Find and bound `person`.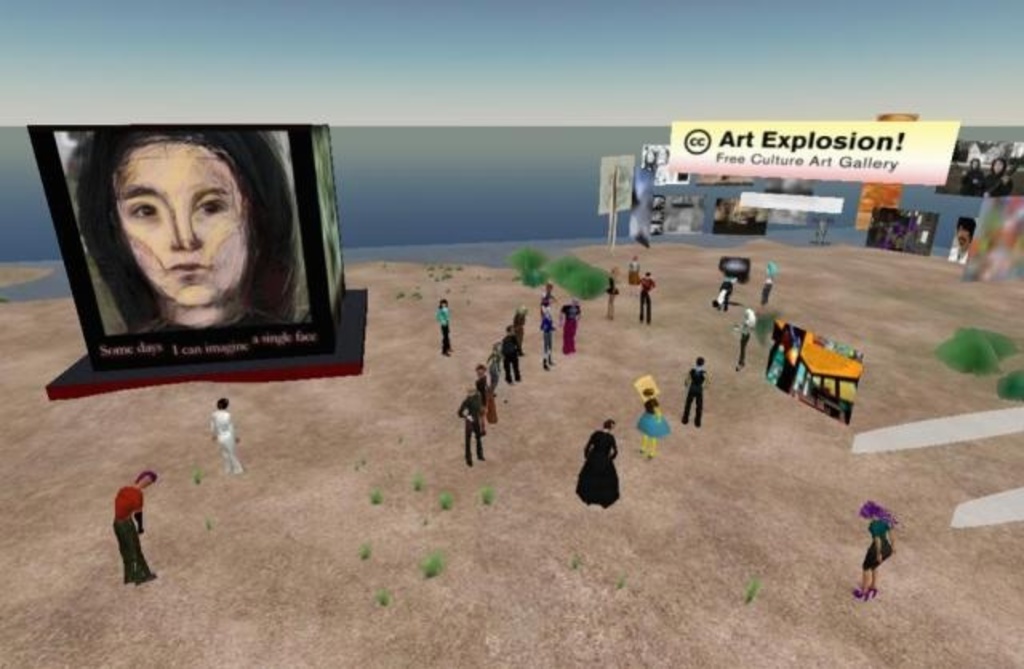
Bound: [438,299,454,355].
